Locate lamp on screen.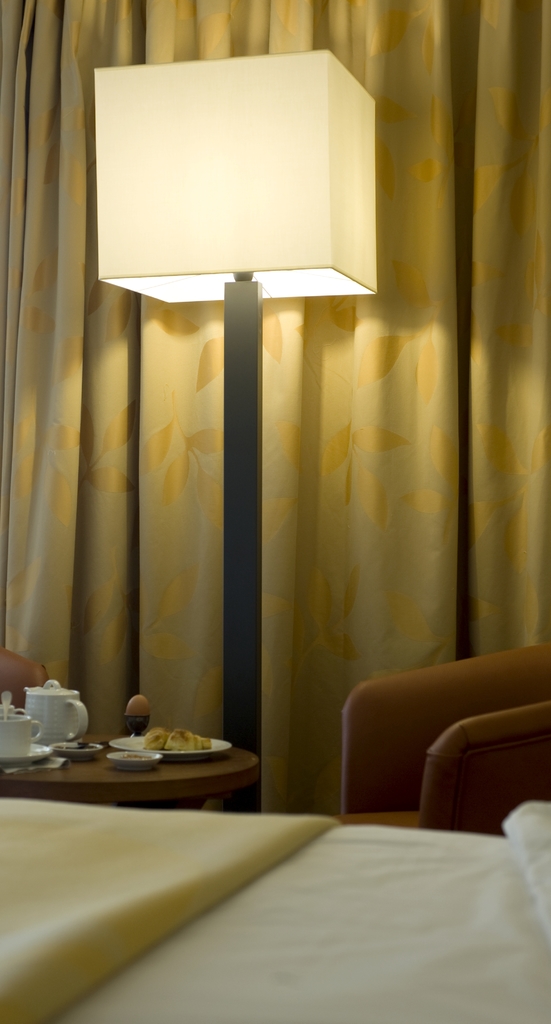
On screen at BBox(62, 7, 440, 733).
